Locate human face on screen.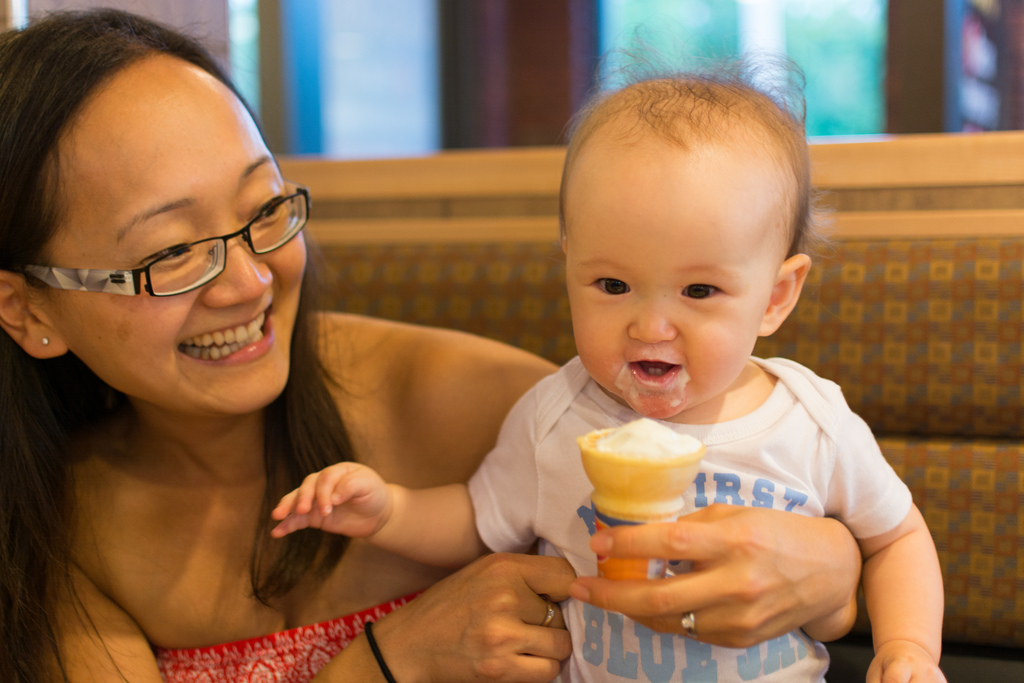
On screen at BBox(565, 199, 765, 420).
